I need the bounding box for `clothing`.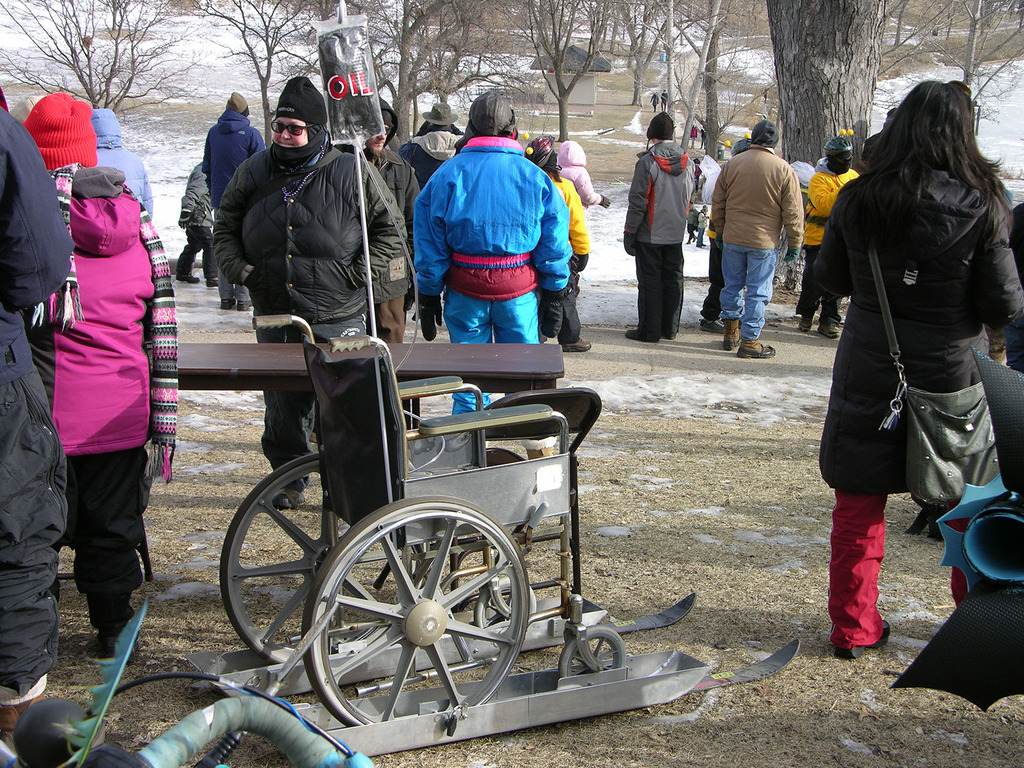
Here it is: bbox(801, 166, 861, 250).
